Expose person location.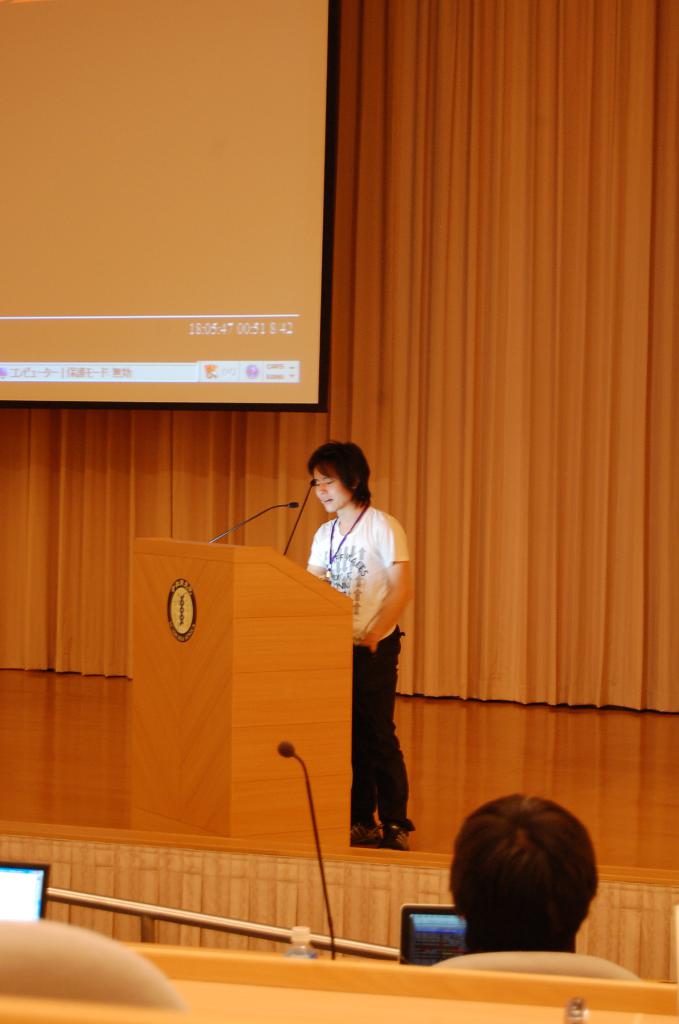
Exposed at bbox=(413, 781, 634, 972).
